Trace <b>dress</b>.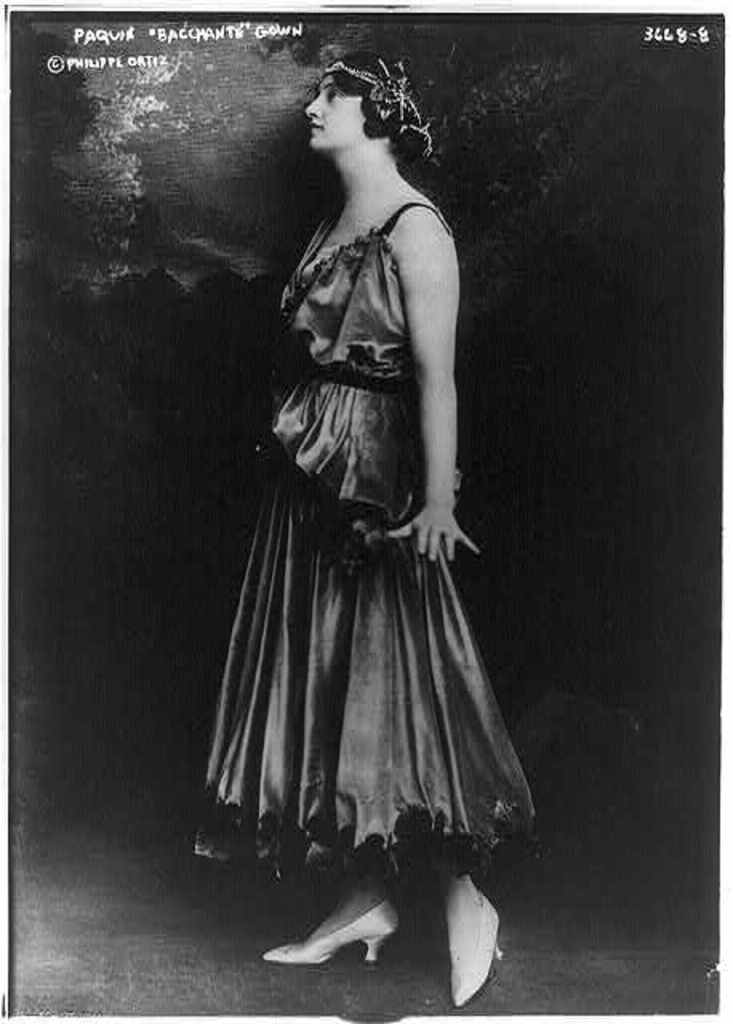
Traced to [x1=194, y1=202, x2=531, y2=885].
